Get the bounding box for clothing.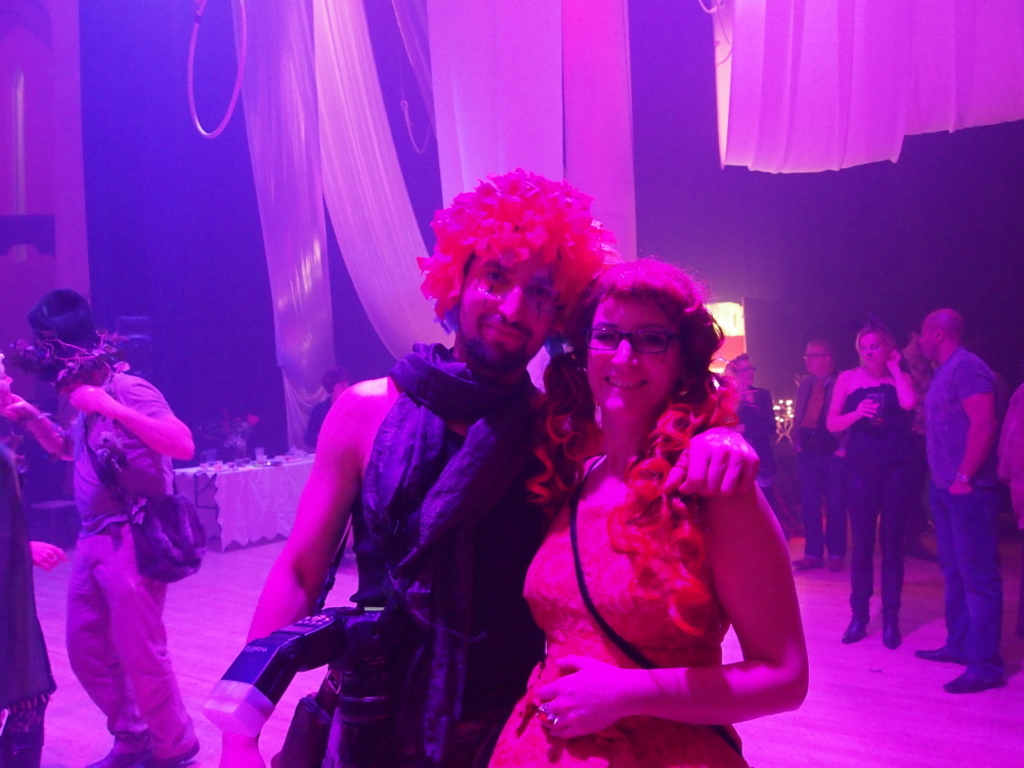
{"left": 834, "top": 370, "right": 912, "bottom": 635}.
